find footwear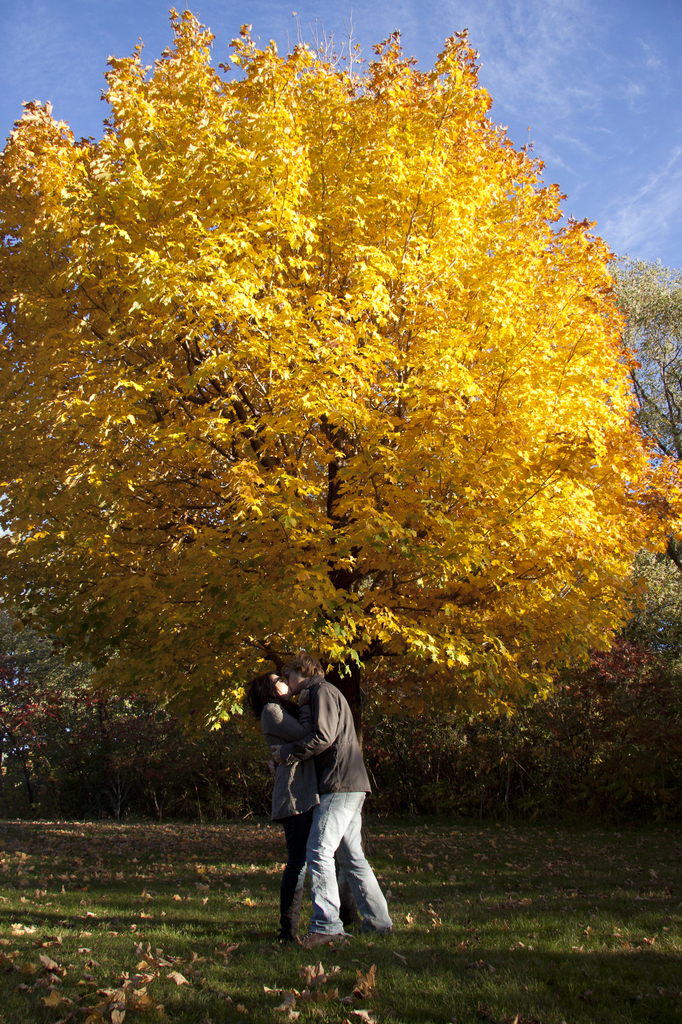
locate(277, 937, 308, 946)
